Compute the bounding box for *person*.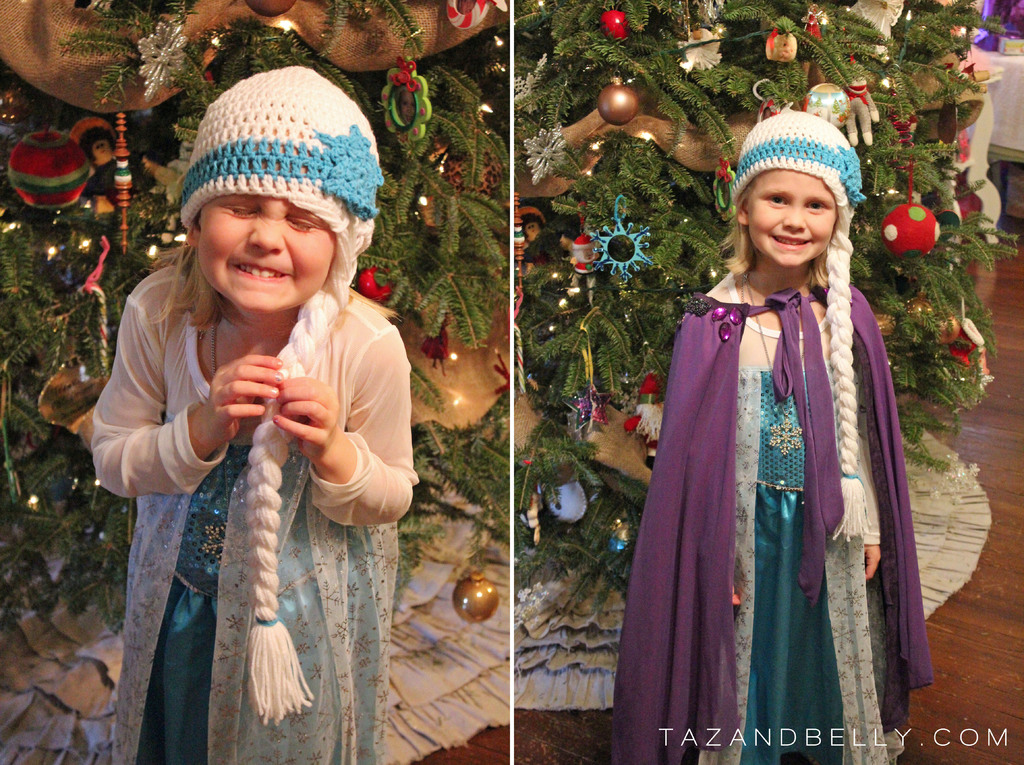
660/101/925/764.
